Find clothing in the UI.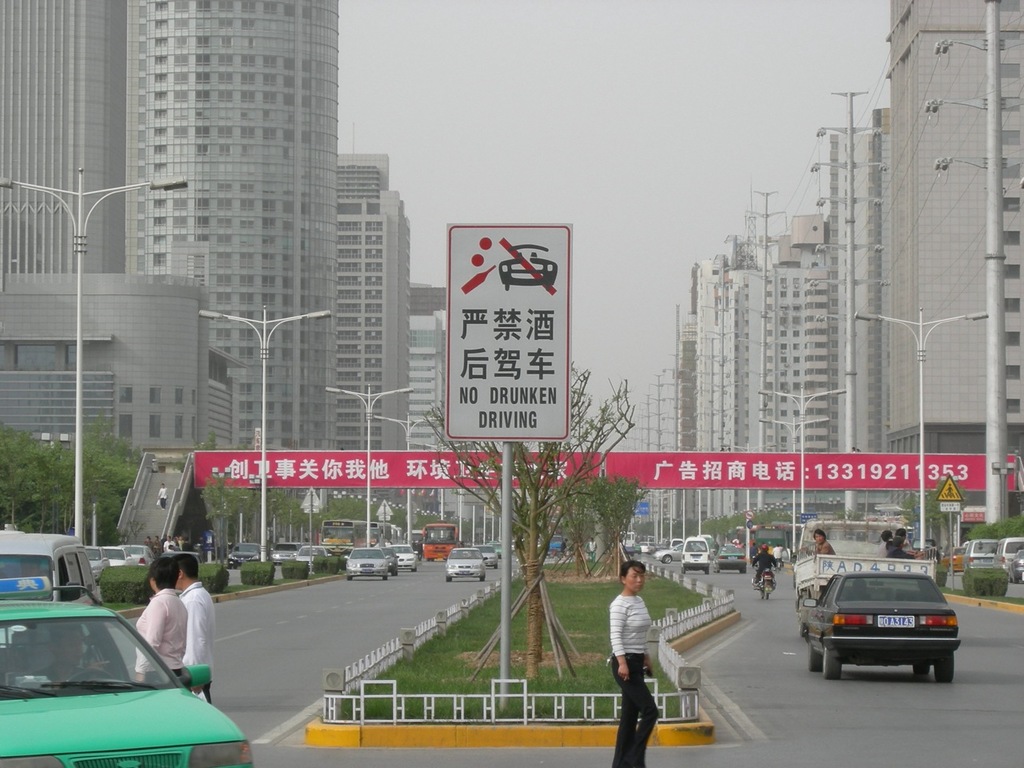
UI element at (611, 596, 652, 655).
